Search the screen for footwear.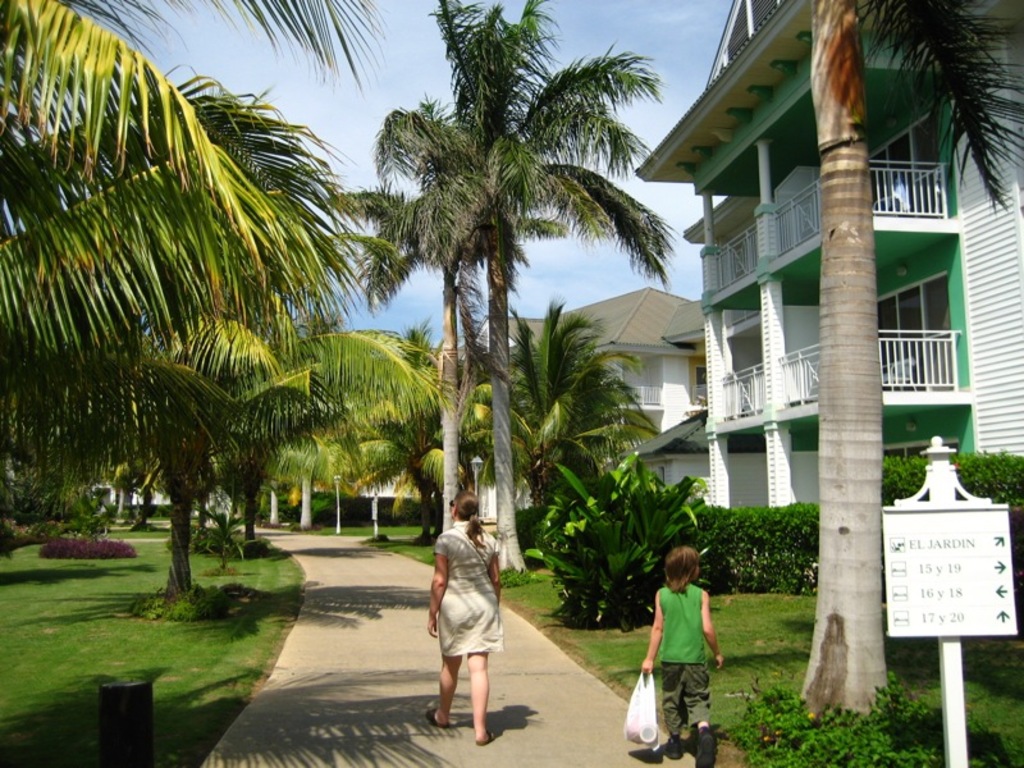
Found at Rect(476, 726, 495, 749).
